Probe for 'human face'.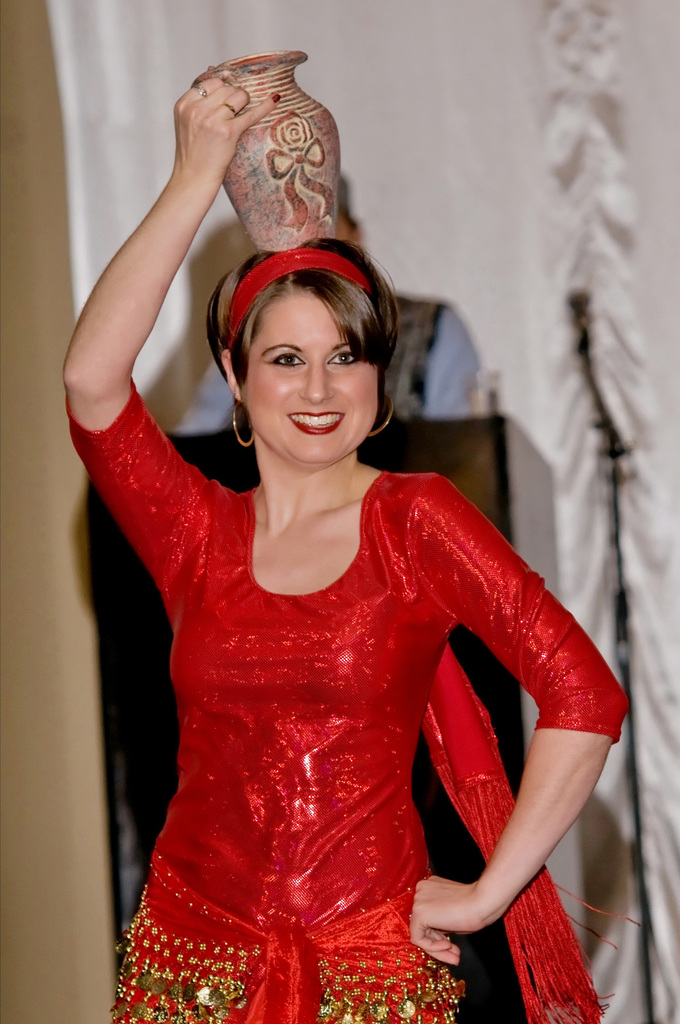
Probe result: x1=247 y1=287 x2=382 y2=464.
